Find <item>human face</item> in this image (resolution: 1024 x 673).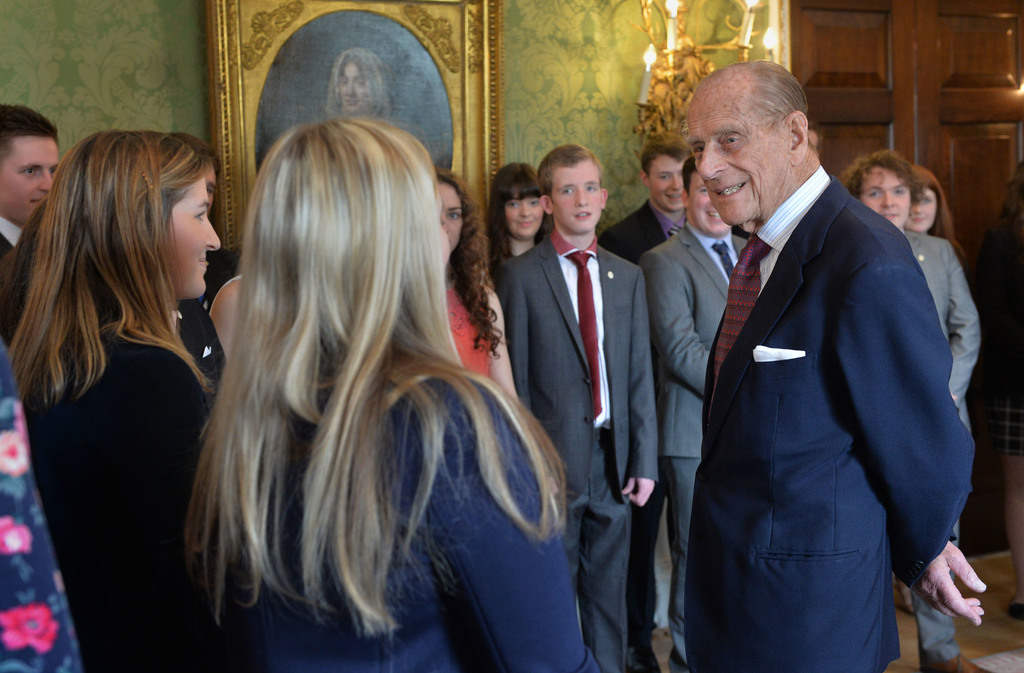
860,162,914,226.
